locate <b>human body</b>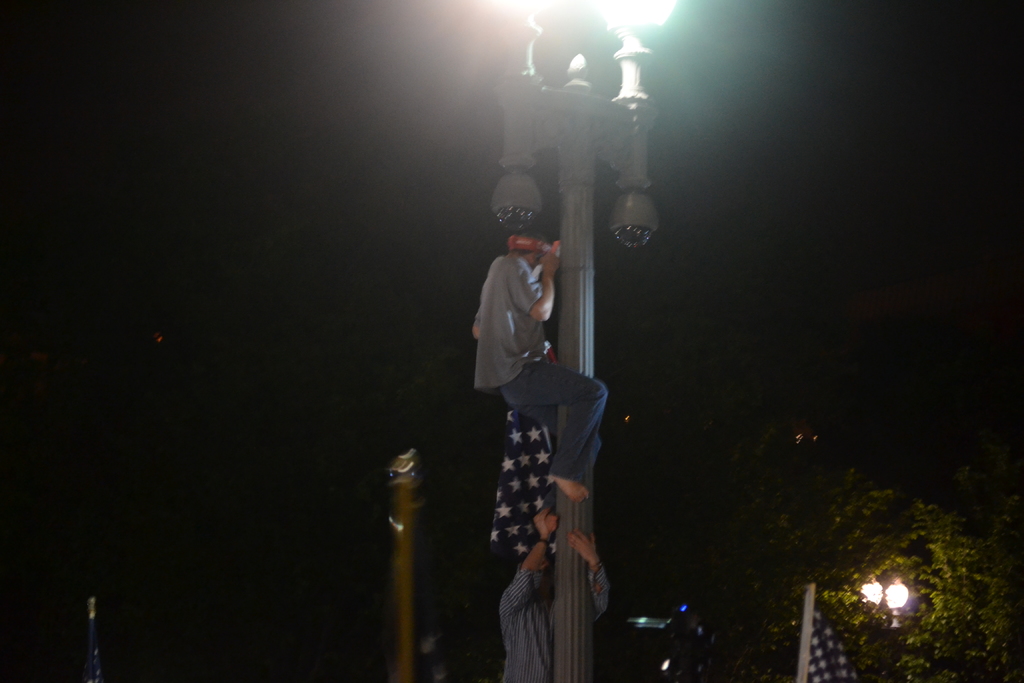
499, 498, 609, 682
